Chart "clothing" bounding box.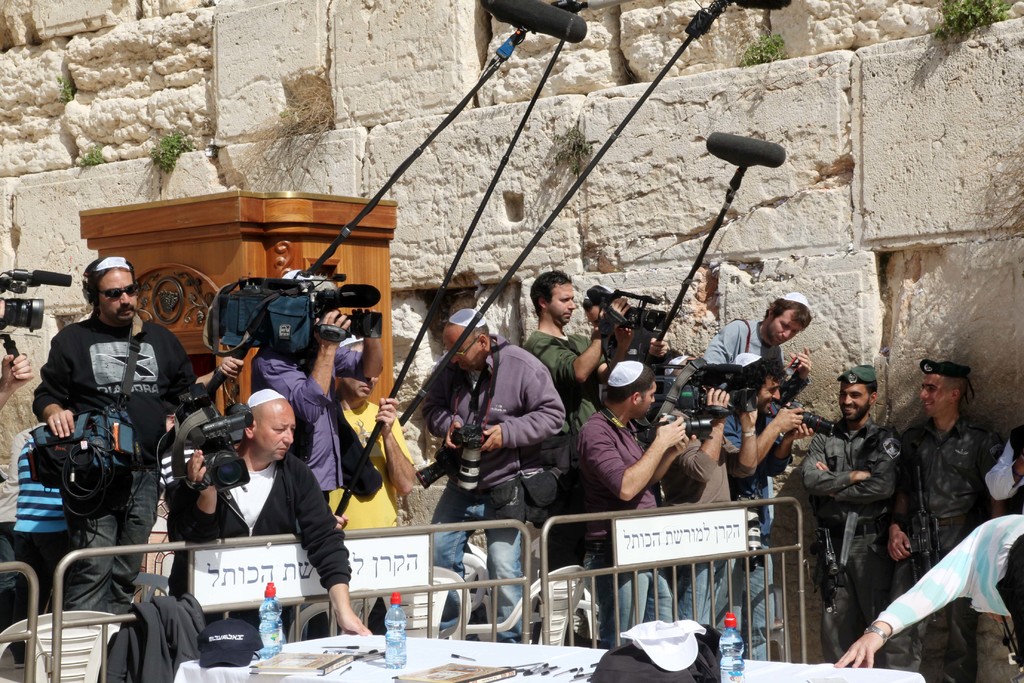
Charted: crop(0, 427, 79, 614).
